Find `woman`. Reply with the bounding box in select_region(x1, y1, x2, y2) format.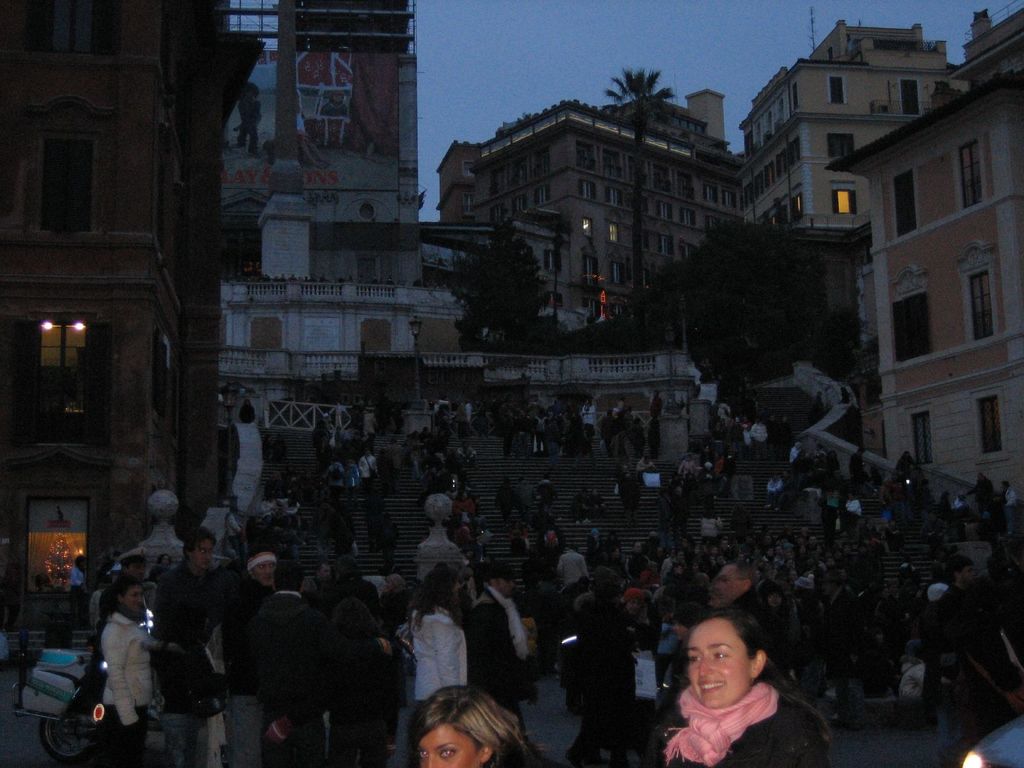
select_region(648, 595, 819, 767).
